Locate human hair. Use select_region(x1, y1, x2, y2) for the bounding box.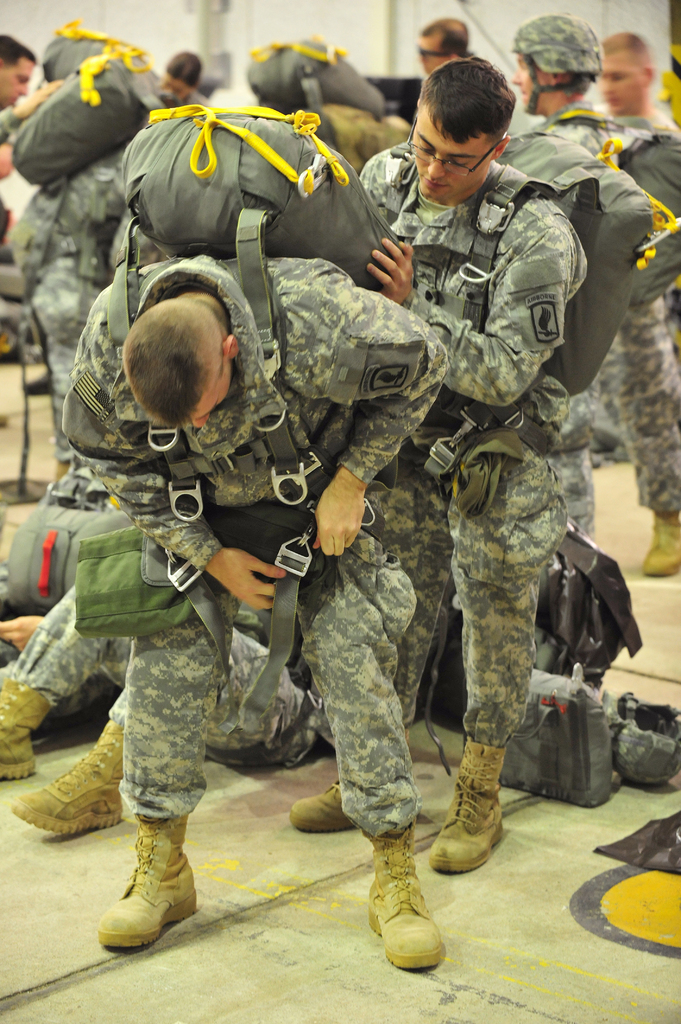
select_region(121, 301, 225, 427).
